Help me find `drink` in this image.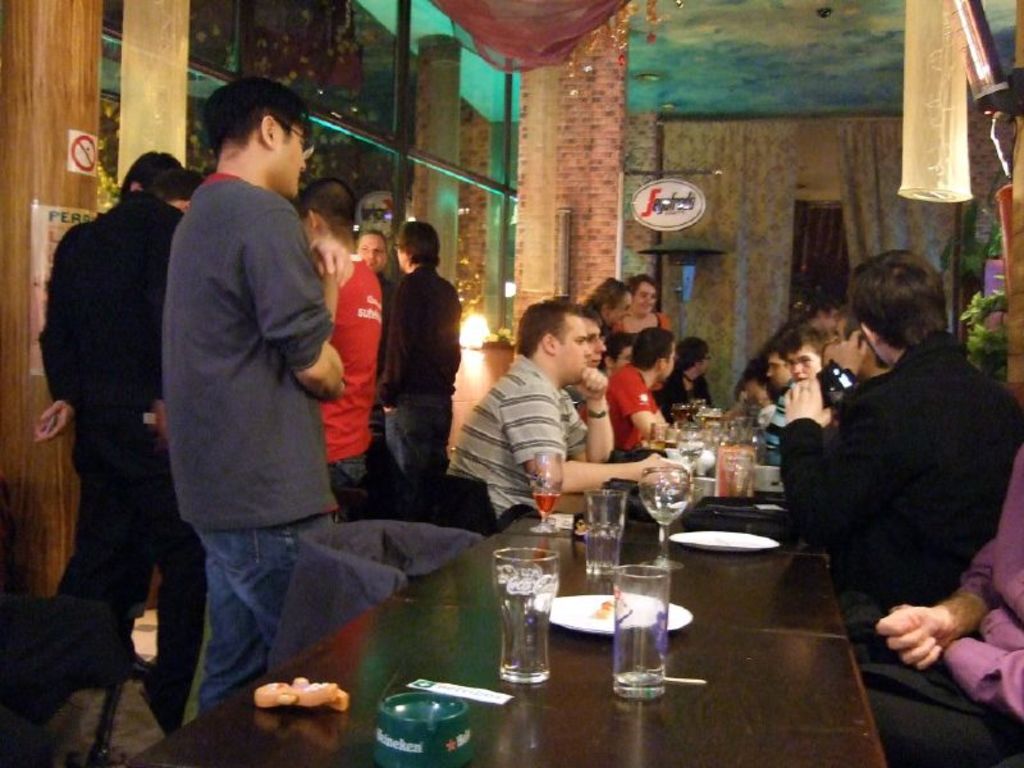
Found it: [535, 494, 562, 516].
